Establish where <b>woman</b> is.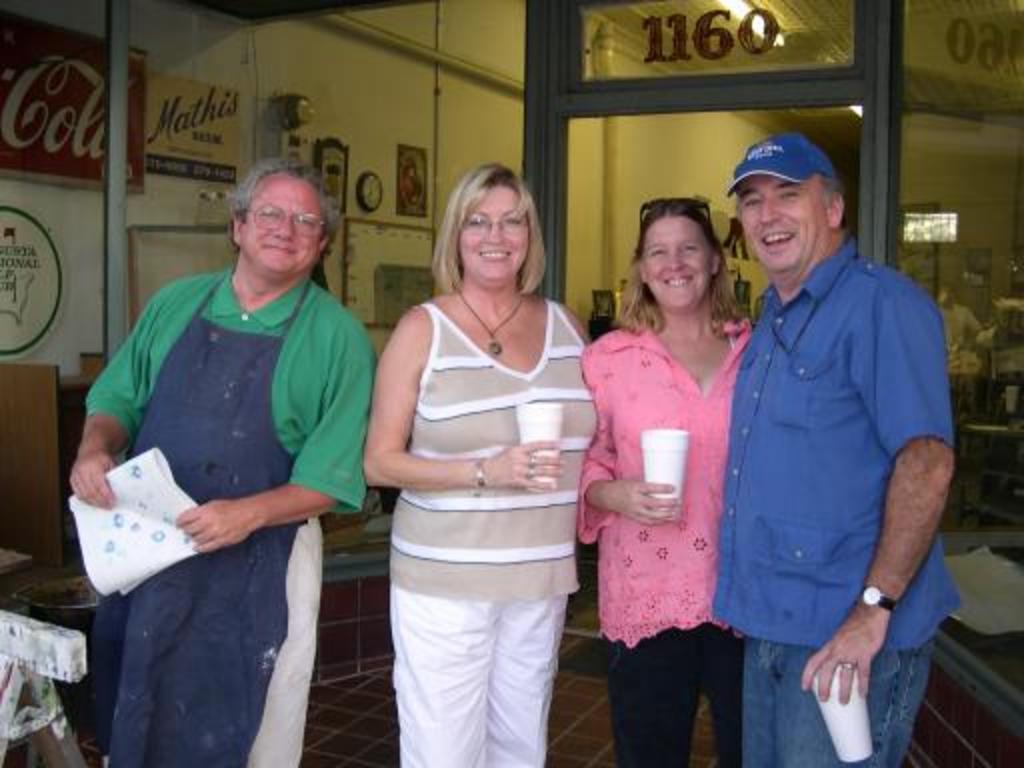
Established at x1=582, y1=194, x2=758, y2=766.
